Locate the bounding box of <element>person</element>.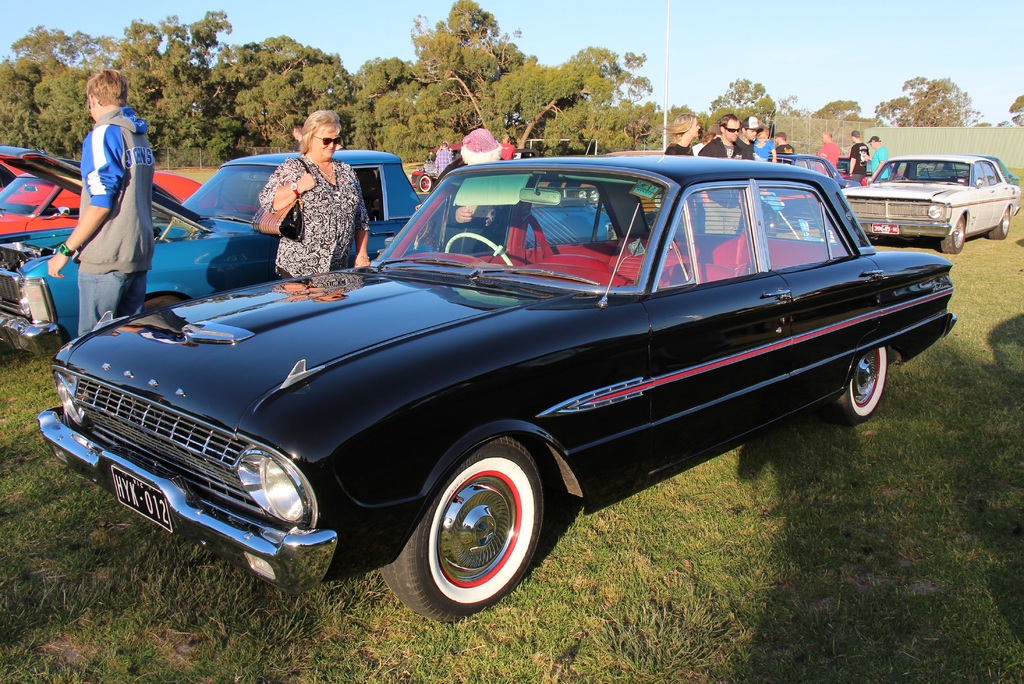
Bounding box: (x1=739, y1=108, x2=762, y2=146).
